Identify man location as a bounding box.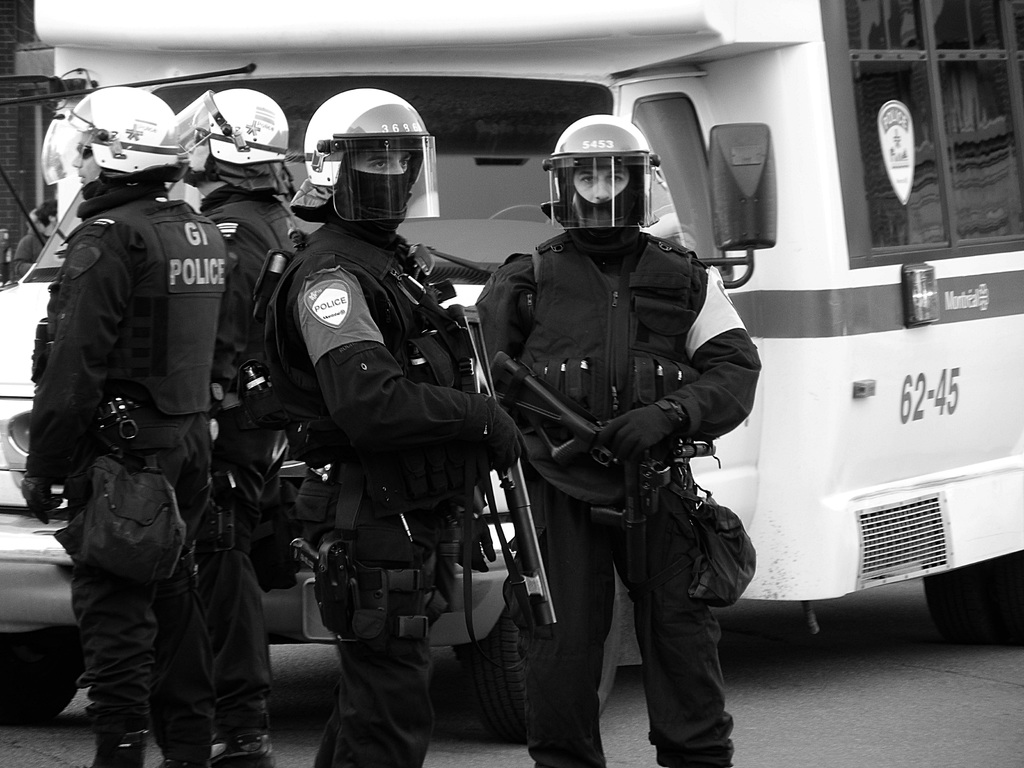
[20,83,231,767].
